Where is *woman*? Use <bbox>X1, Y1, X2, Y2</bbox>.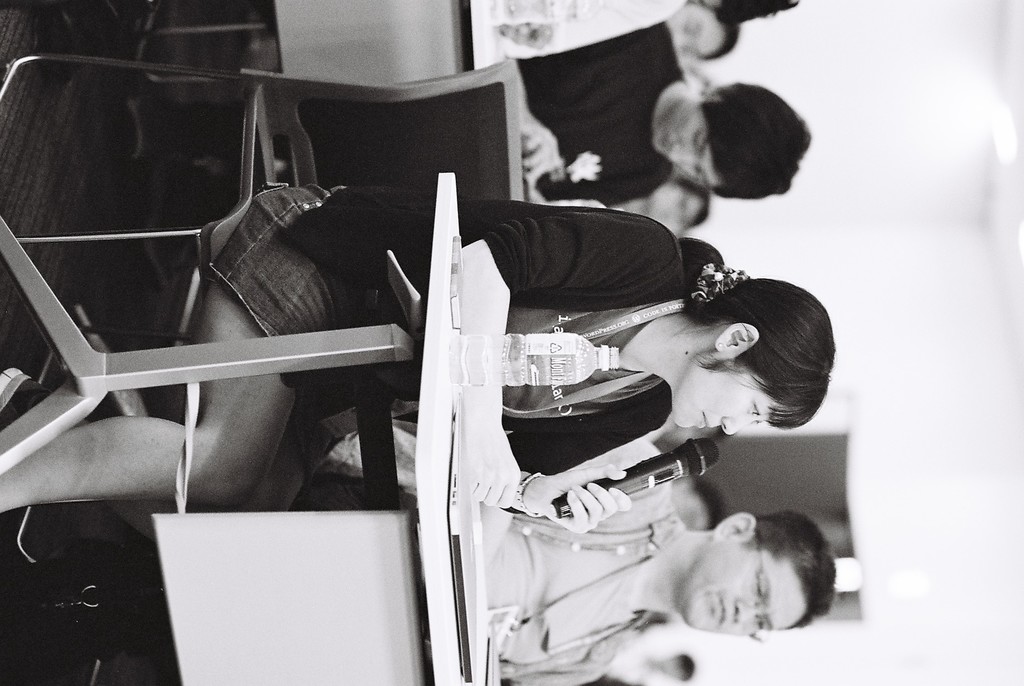
<bbox>0, 178, 834, 568</bbox>.
